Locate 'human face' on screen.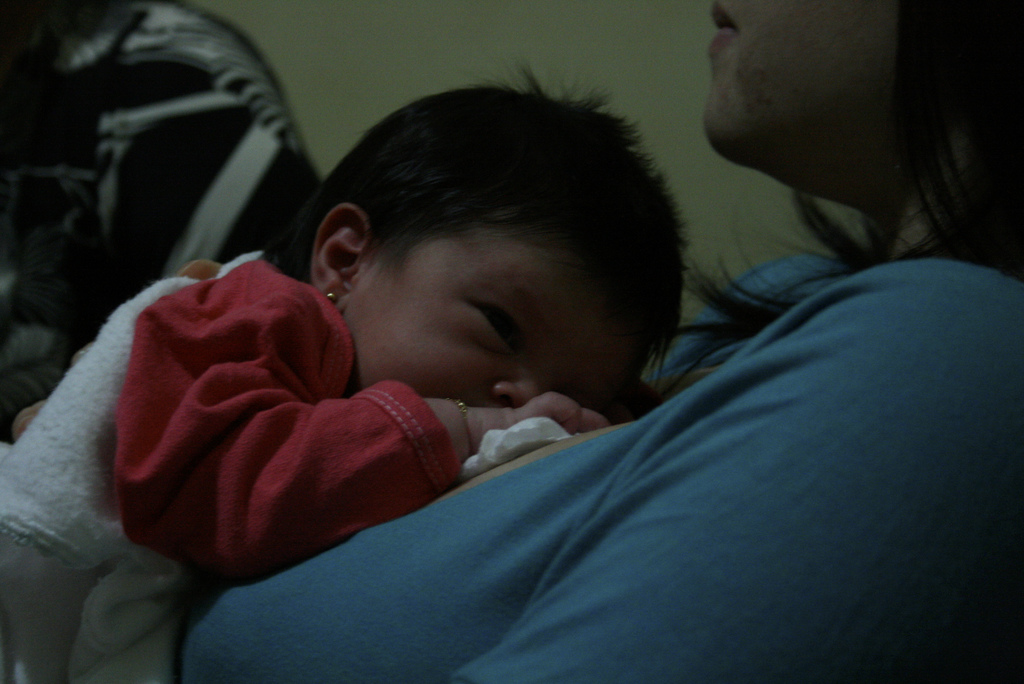
On screen at 342:220:648:413.
